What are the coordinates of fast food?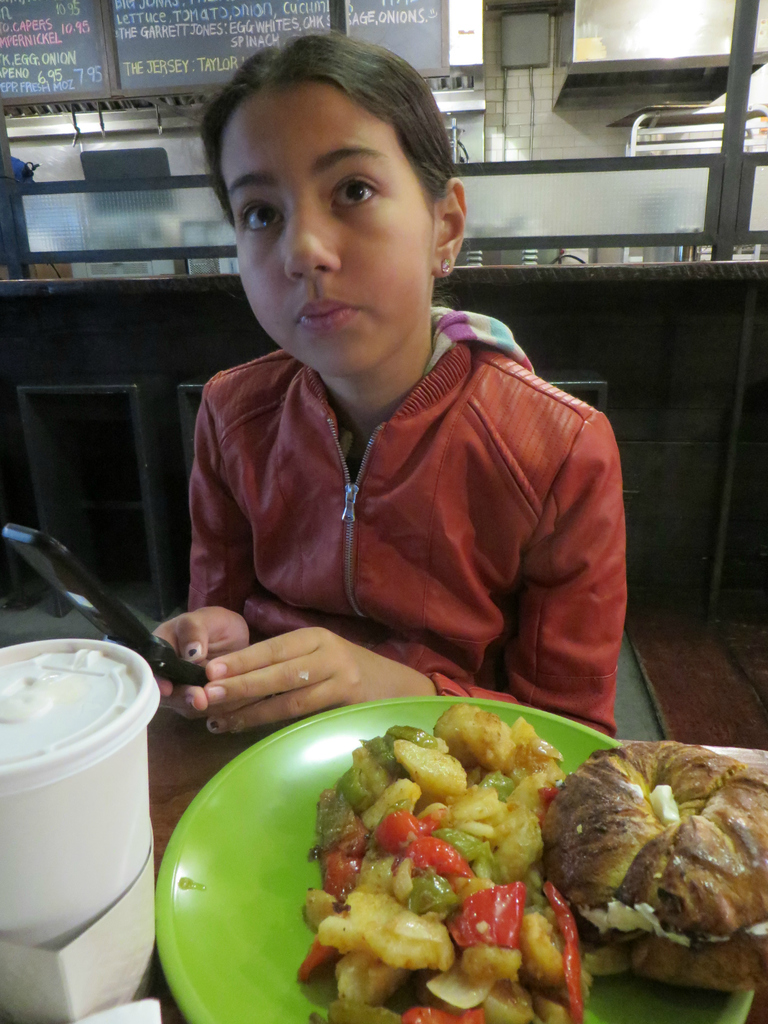
locate(537, 739, 767, 991).
